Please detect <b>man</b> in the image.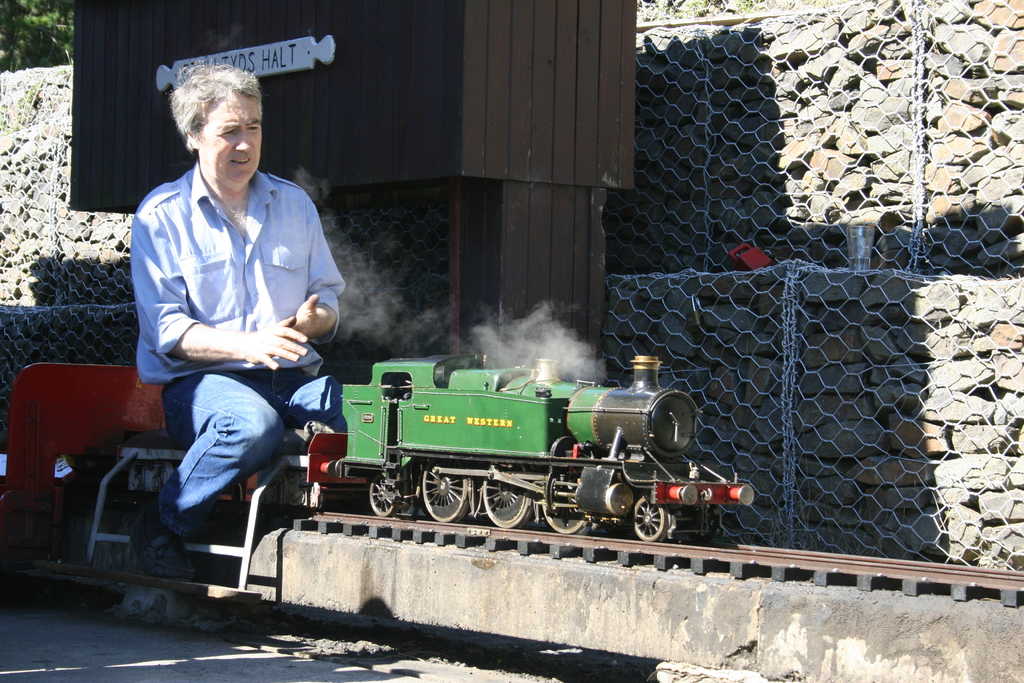
{"x1": 120, "y1": 77, "x2": 350, "y2": 575}.
